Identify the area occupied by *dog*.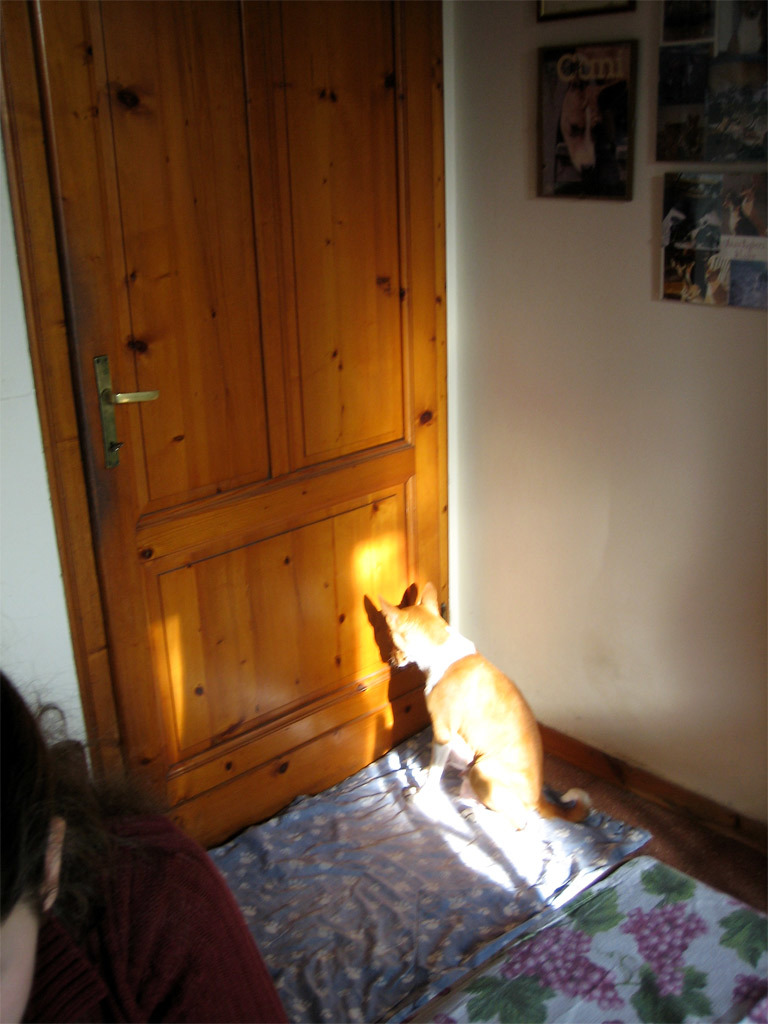
Area: bbox(366, 574, 604, 833).
